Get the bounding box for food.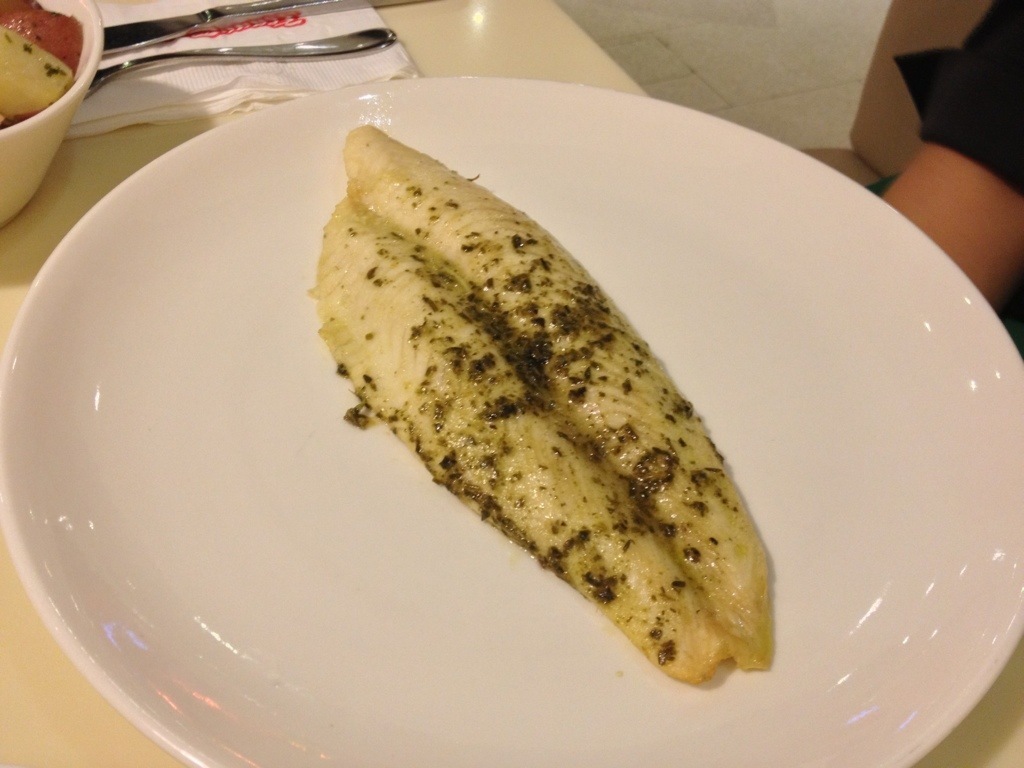
bbox=(268, 116, 765, 688).
